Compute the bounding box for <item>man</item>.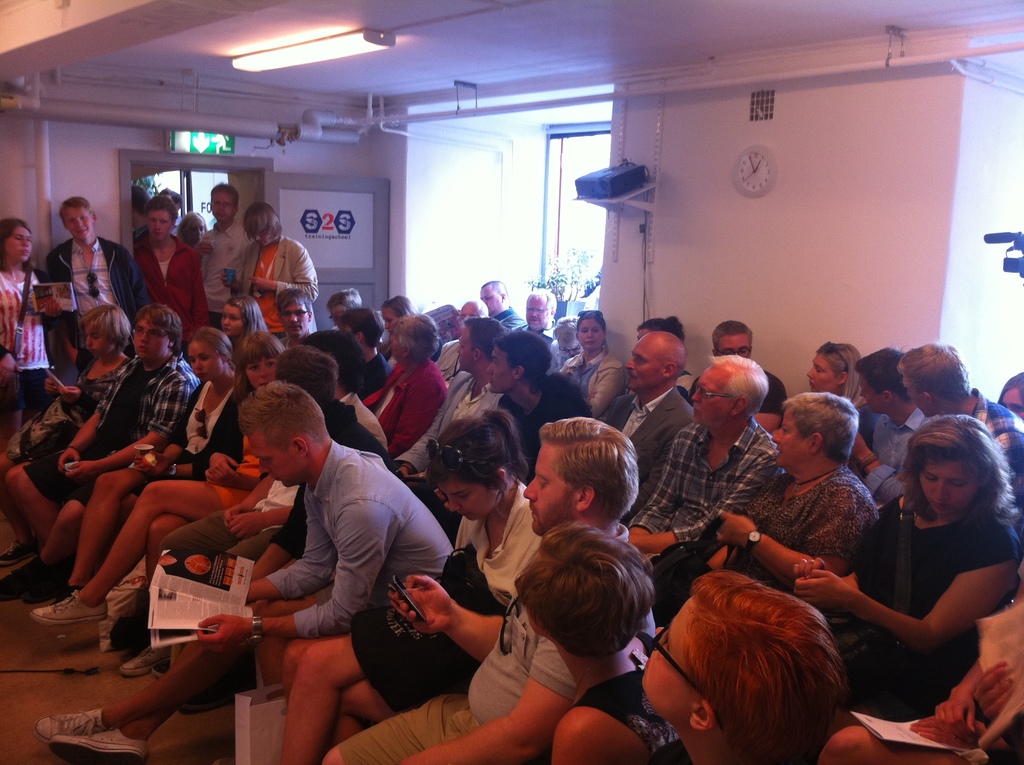
Rect(162, 189, 185, 236).
